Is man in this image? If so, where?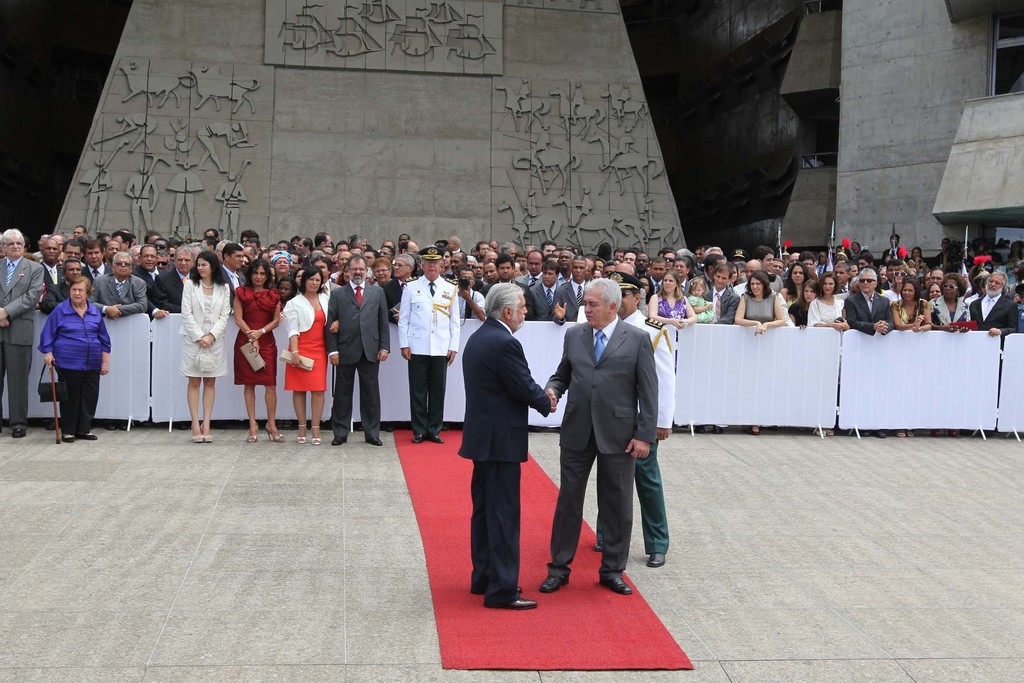
Yes, at x1=91 y1=249 x2=146 y2=321.
